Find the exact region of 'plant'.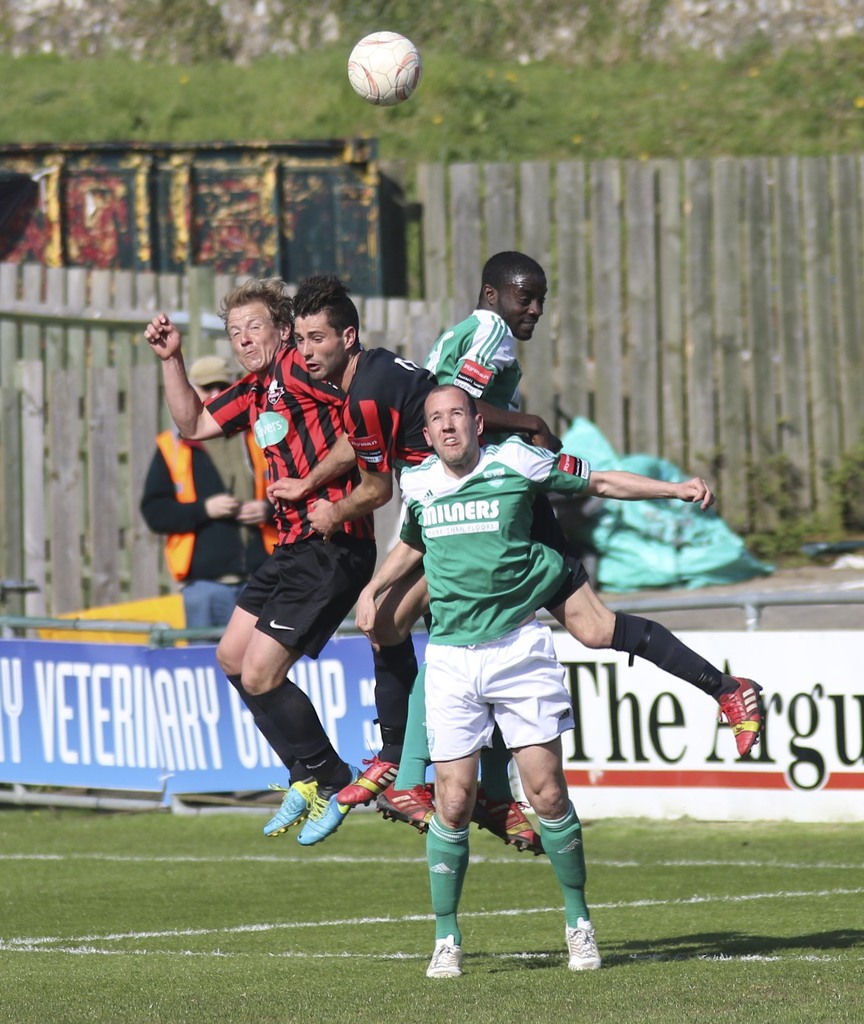
Exact region: 831/443/863/534.
